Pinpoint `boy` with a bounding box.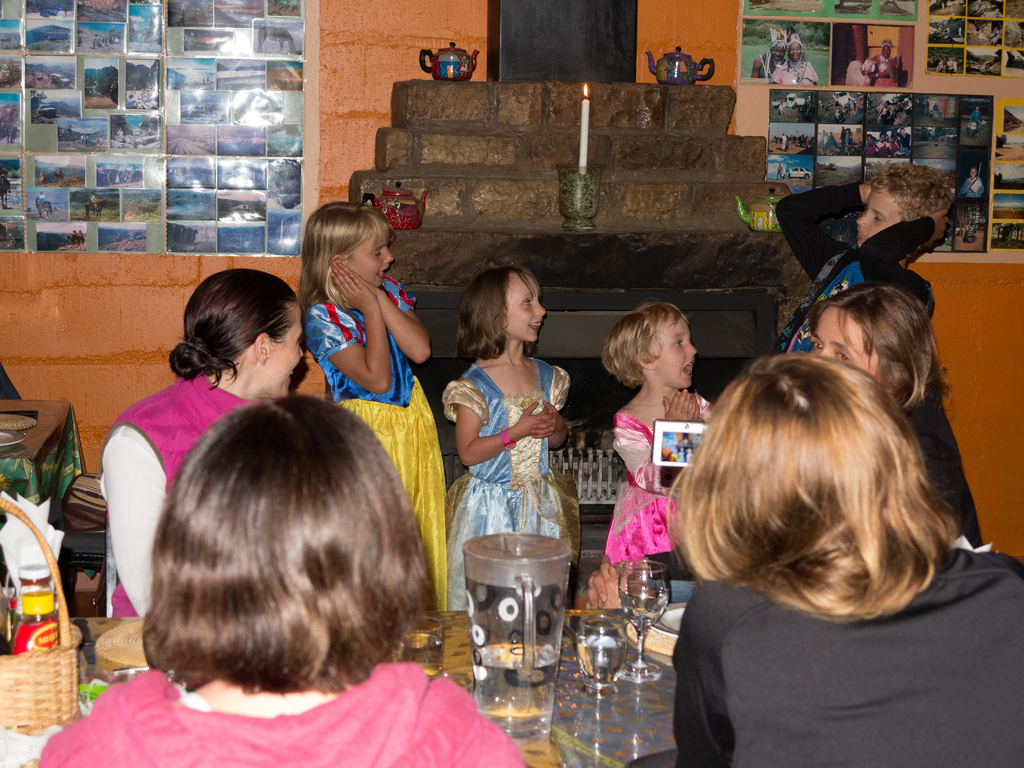
x1=863 y1=134 x2=873 y2=154.
